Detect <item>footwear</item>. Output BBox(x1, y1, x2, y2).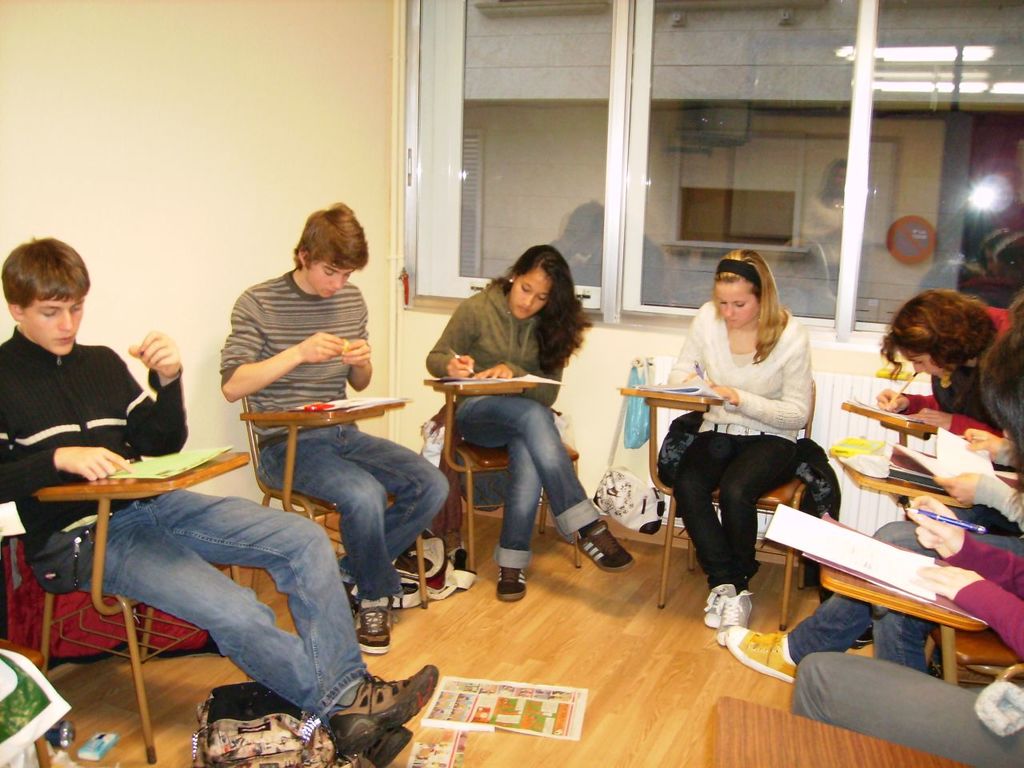
BBox(571, 518, 637, 570).
